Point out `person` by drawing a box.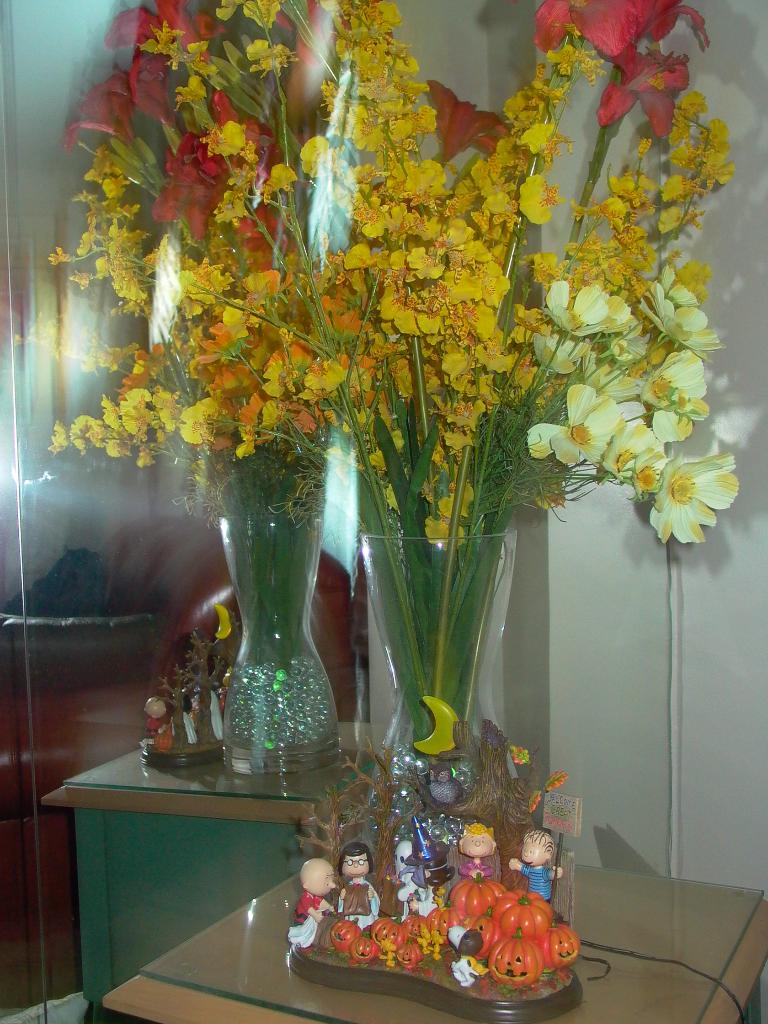
[461, 821, 500, 883].
